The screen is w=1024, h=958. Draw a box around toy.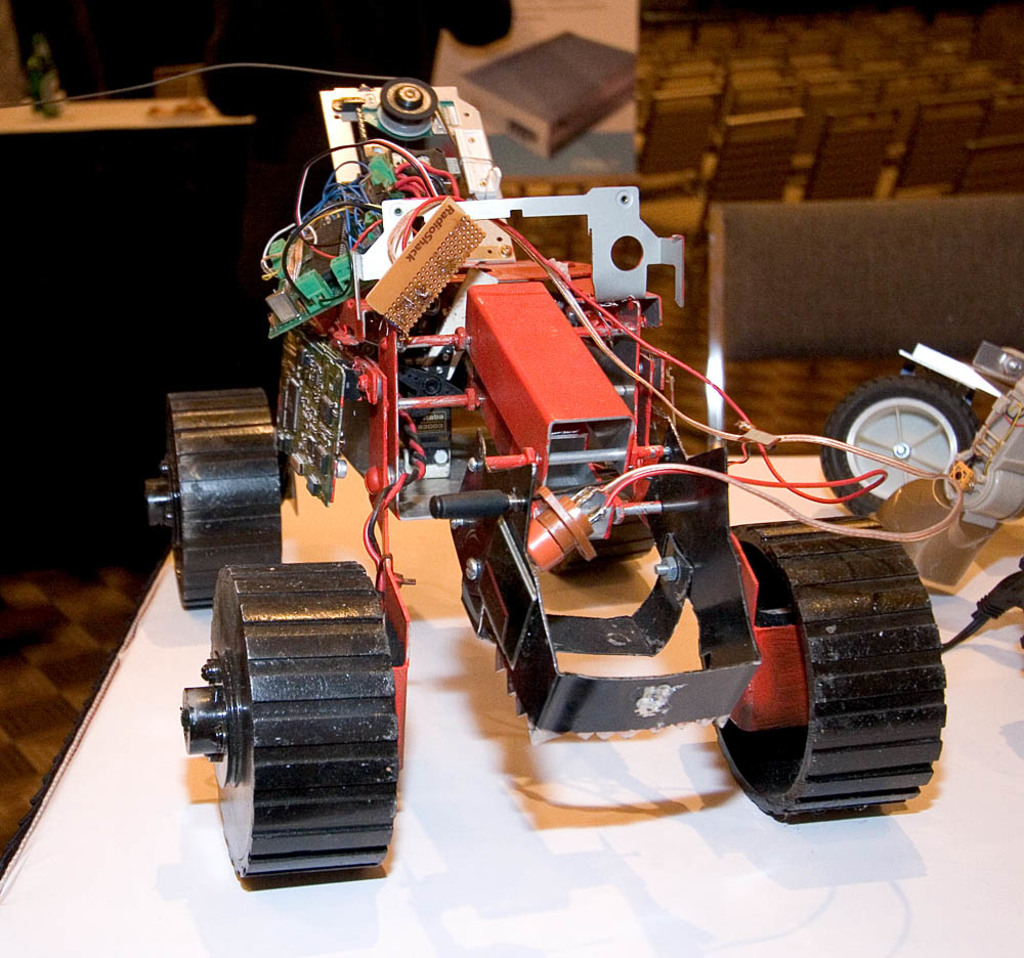
x1=221 y1=138 x2=833 y2=659.
